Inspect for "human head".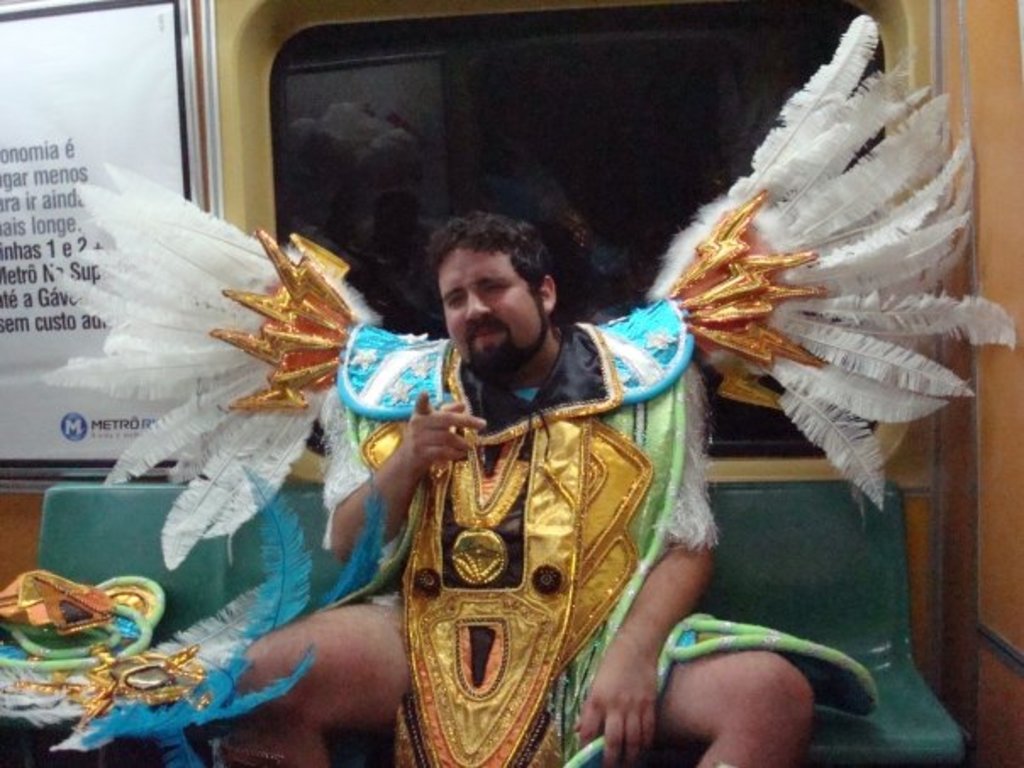
Inspection: (x1=424, y1=210, x2=575, y2=368).
